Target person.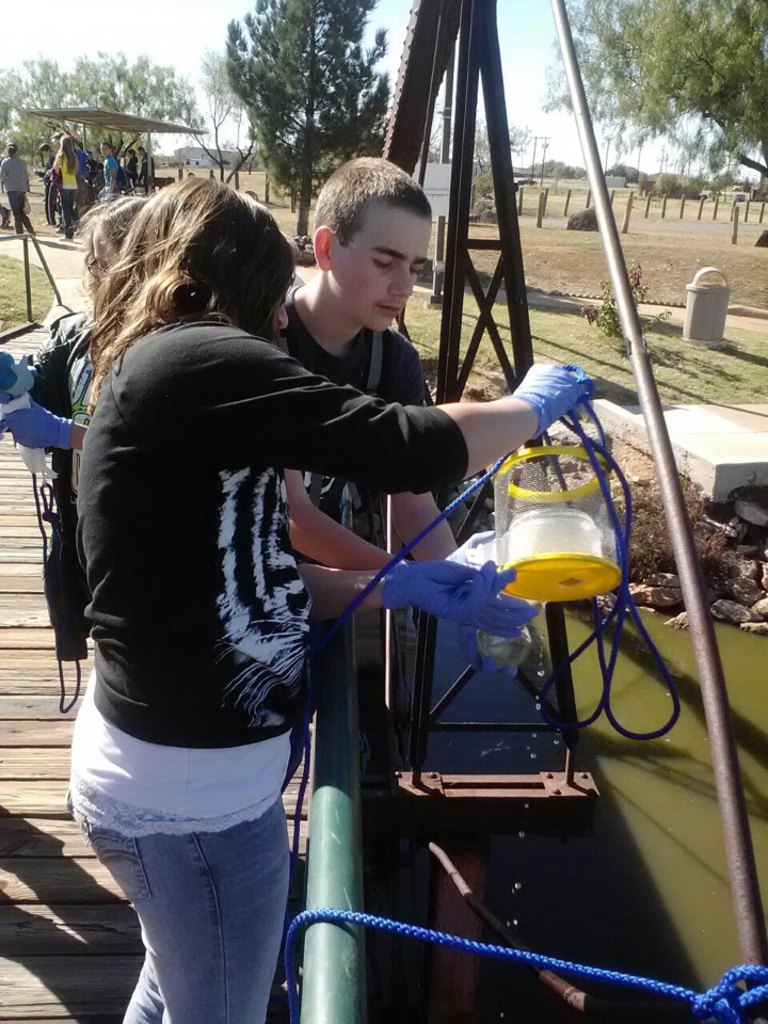
Target region: 92,135,131,206.
